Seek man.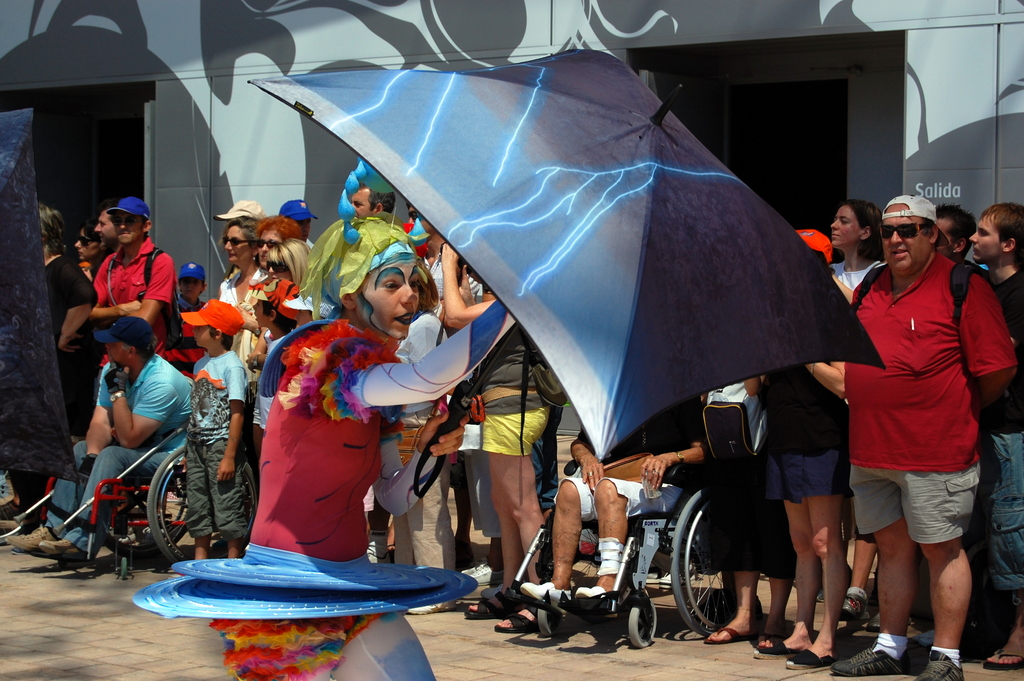
BBox(934, 203, 980, 272).
